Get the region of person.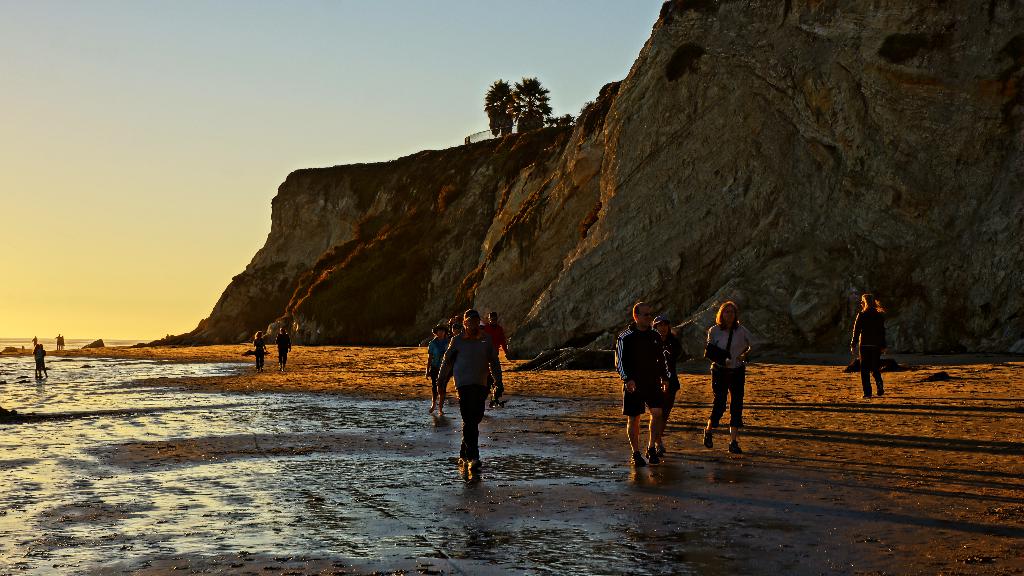
bbox=[483, 314, 511, 406].
